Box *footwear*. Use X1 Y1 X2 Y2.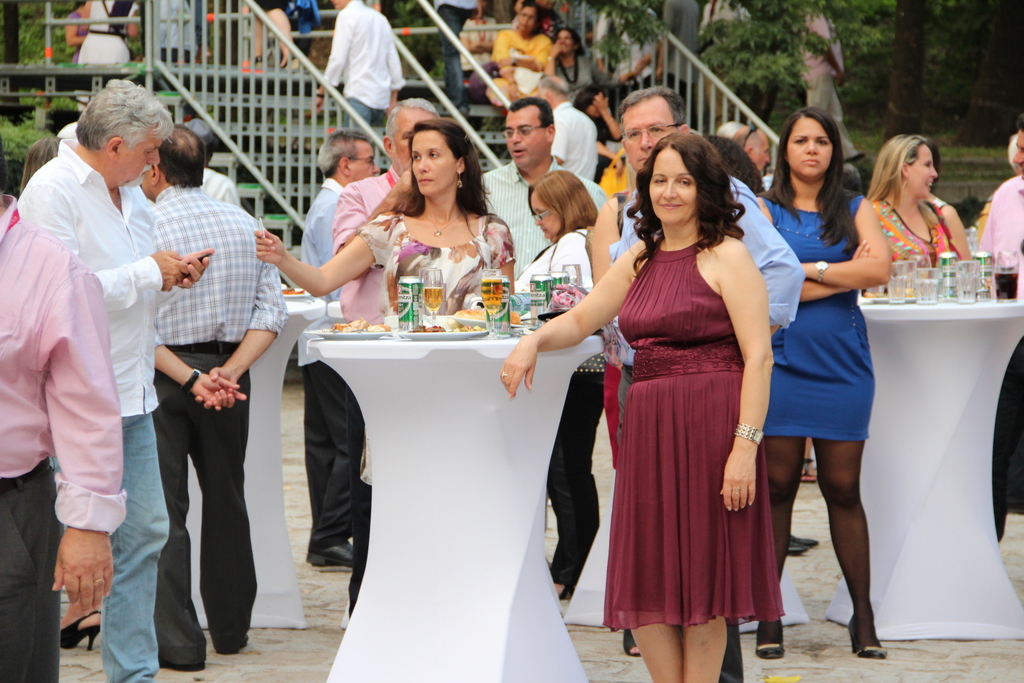
60 610 101 648.
